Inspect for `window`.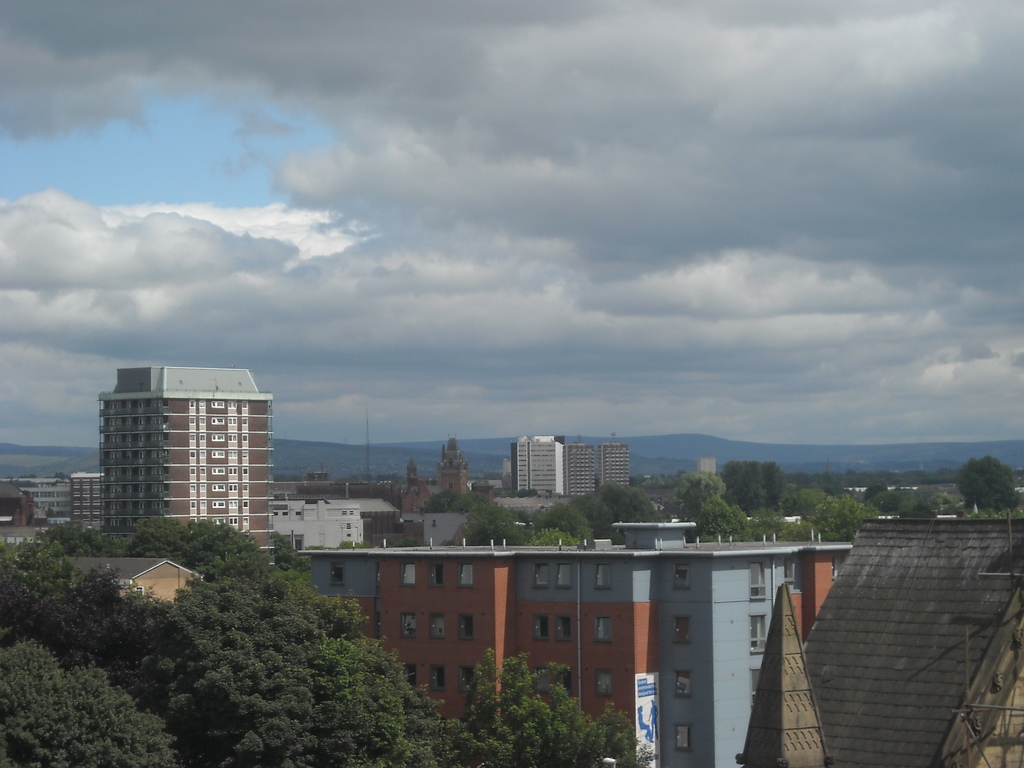
Inspection: 423 558 451 584.
